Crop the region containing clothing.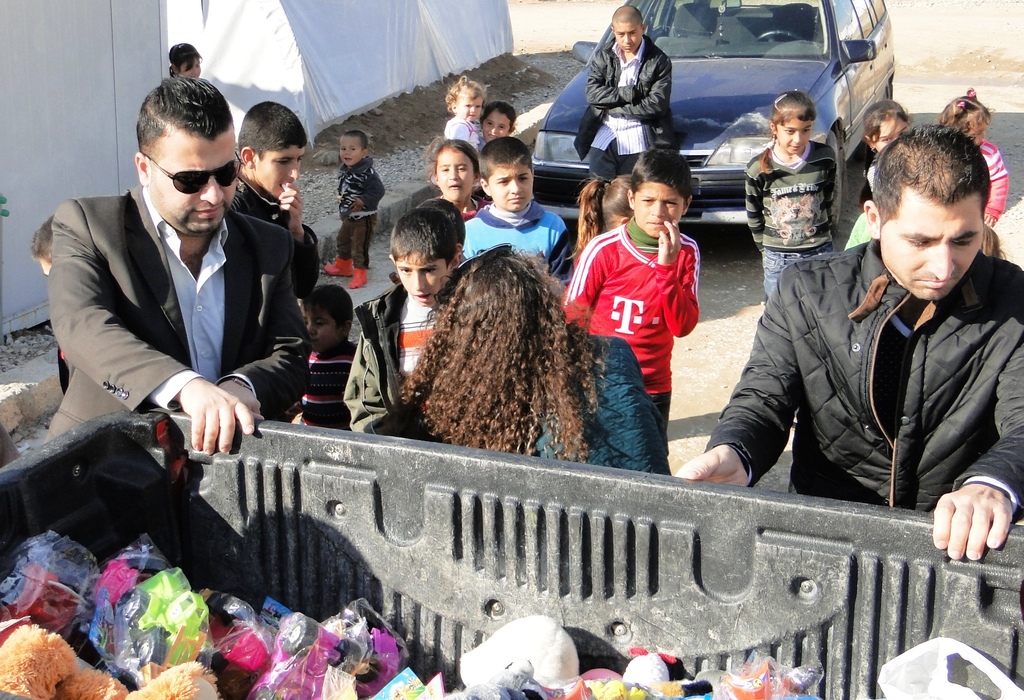
Crop region: 843, 210, 875, 250.
